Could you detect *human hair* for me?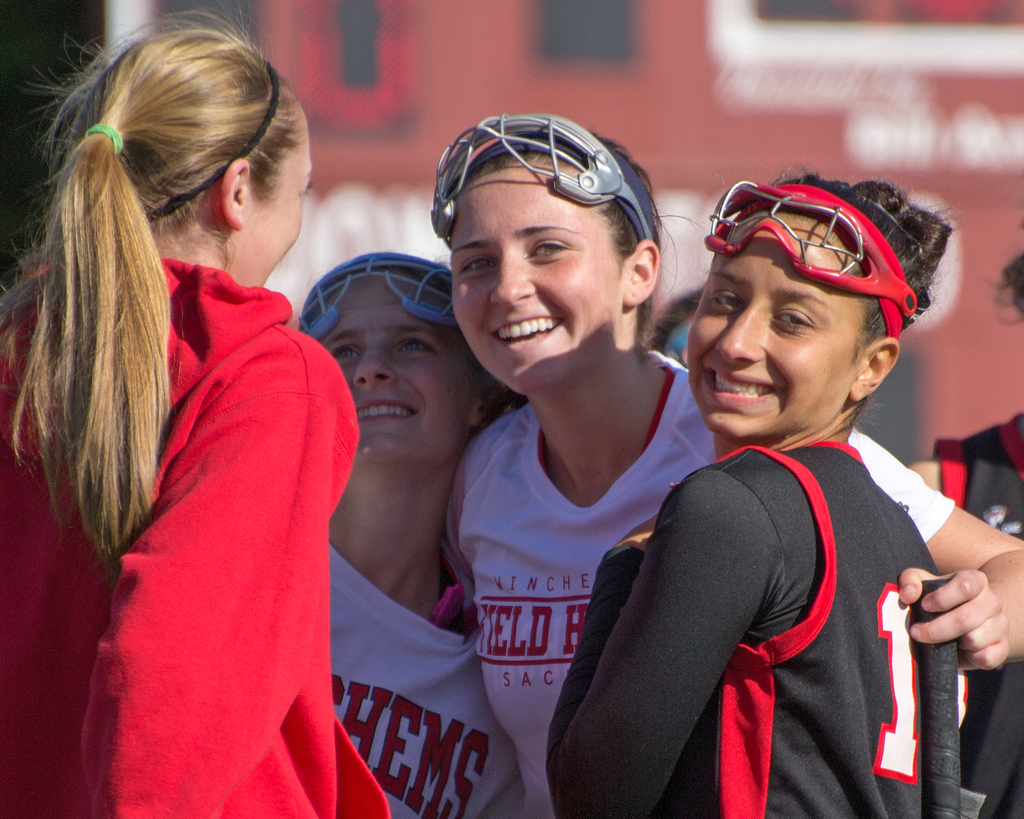
Detection result: [x1=448, y1=121, x2=704, y2=355].
